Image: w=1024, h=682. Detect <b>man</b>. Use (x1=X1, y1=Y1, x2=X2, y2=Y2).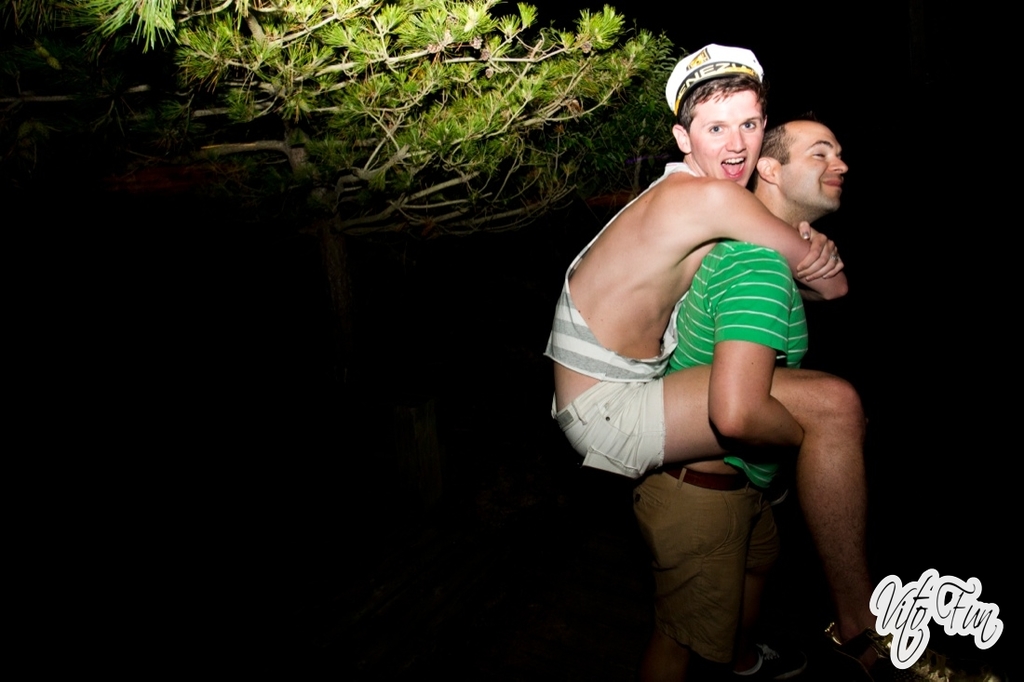
(x1=611, y1=117, x2=852, y2=681).
